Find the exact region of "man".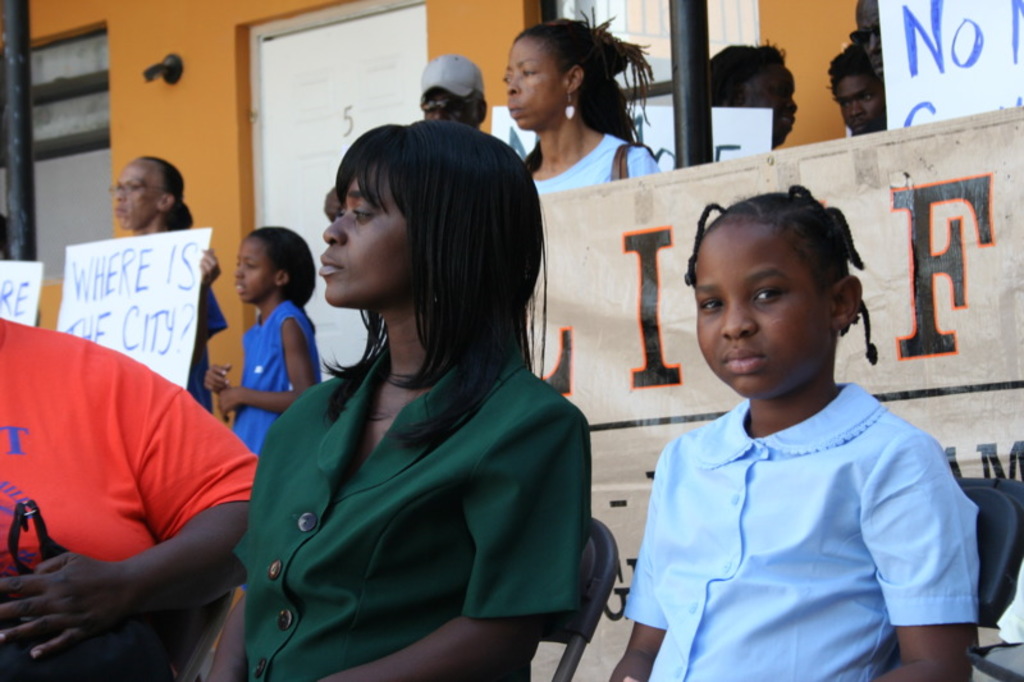
Exact region: left=421, top=49, right=489, bottom=128.
